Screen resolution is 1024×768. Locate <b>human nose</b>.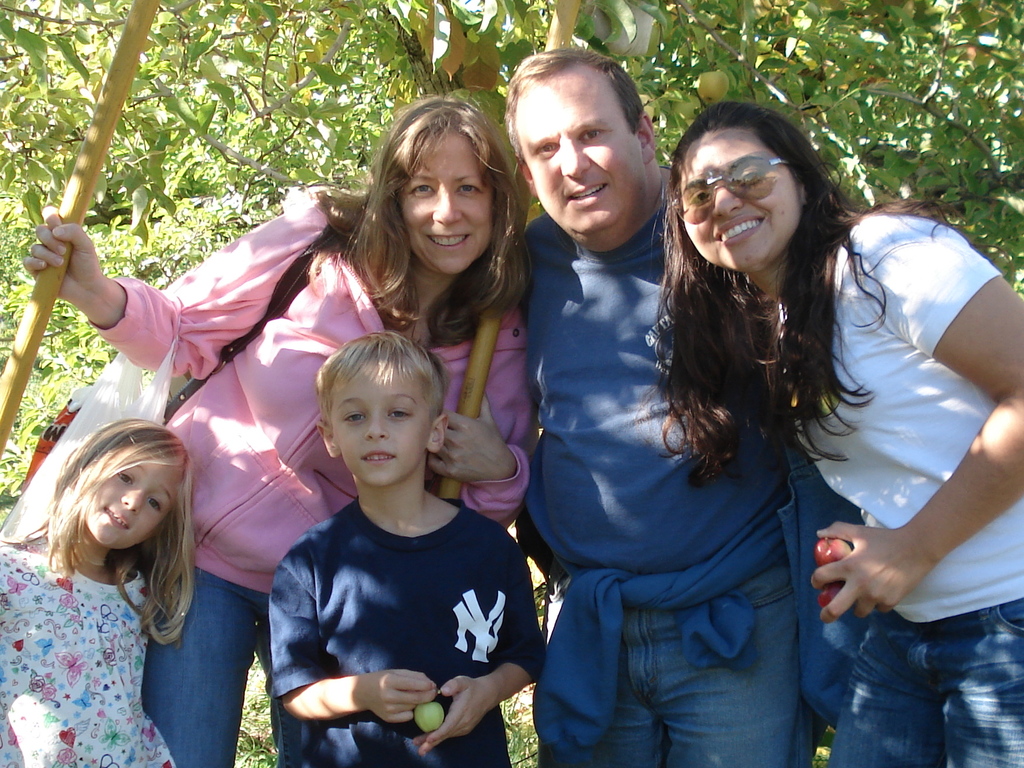
Rect(364, 410, 390, 442).
